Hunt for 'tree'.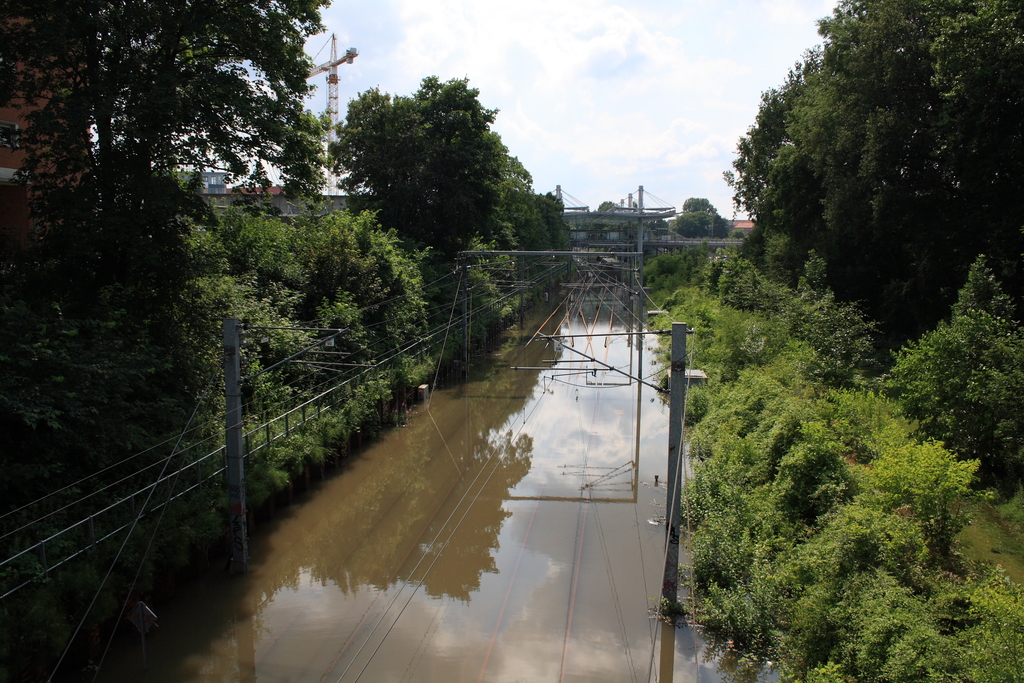
Hunted down at 198:203:440:426.
